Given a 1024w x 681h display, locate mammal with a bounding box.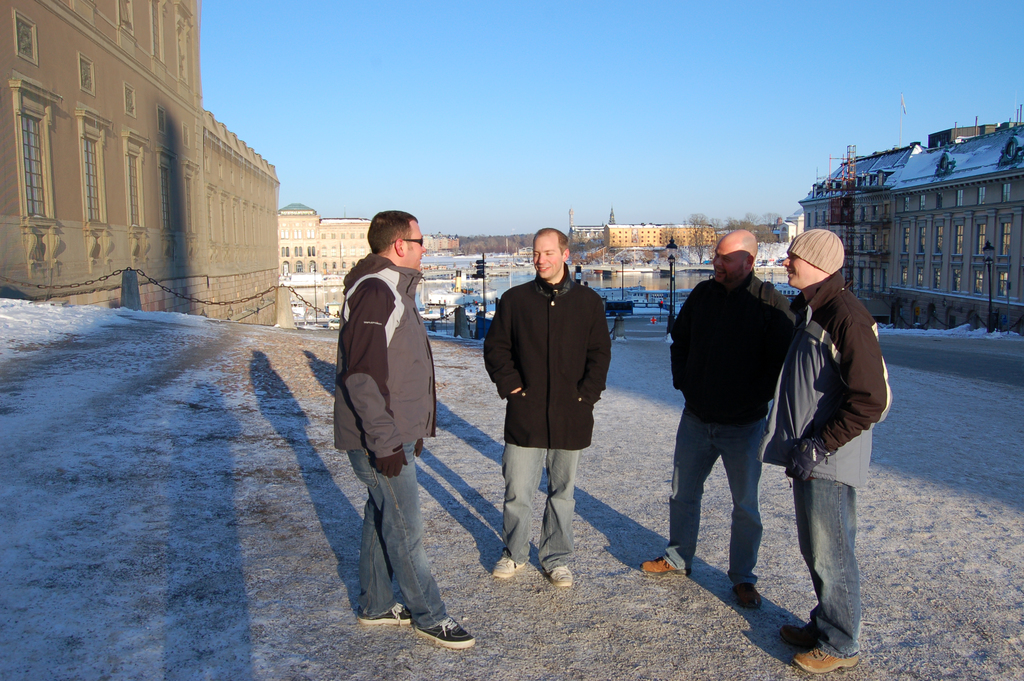
Located: x1=335, y1=199, x2=453, y2=642.
